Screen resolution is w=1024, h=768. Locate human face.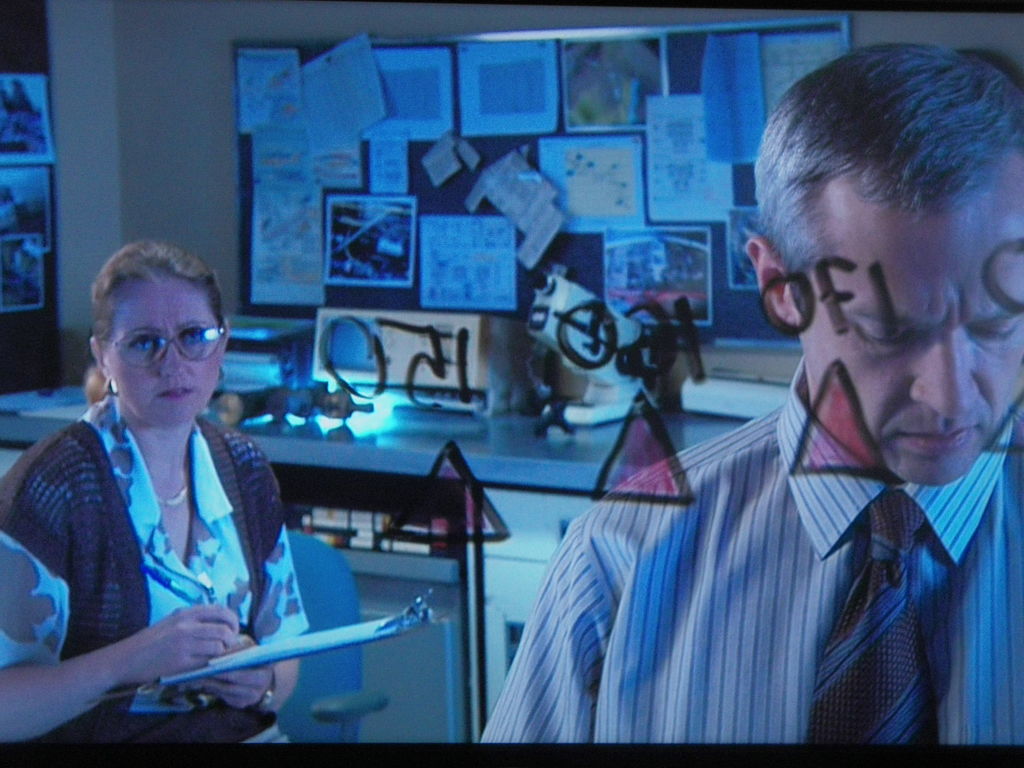
103 282 222 424.
